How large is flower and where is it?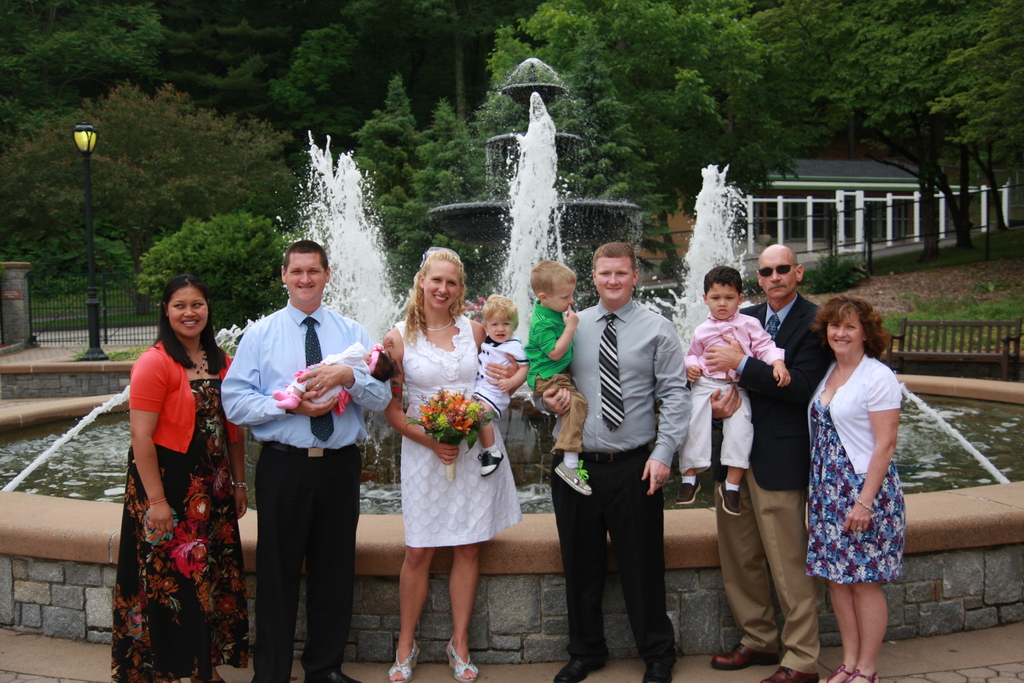
Bounding box: (x1=449, y1=406, x2=465, y2=419).
